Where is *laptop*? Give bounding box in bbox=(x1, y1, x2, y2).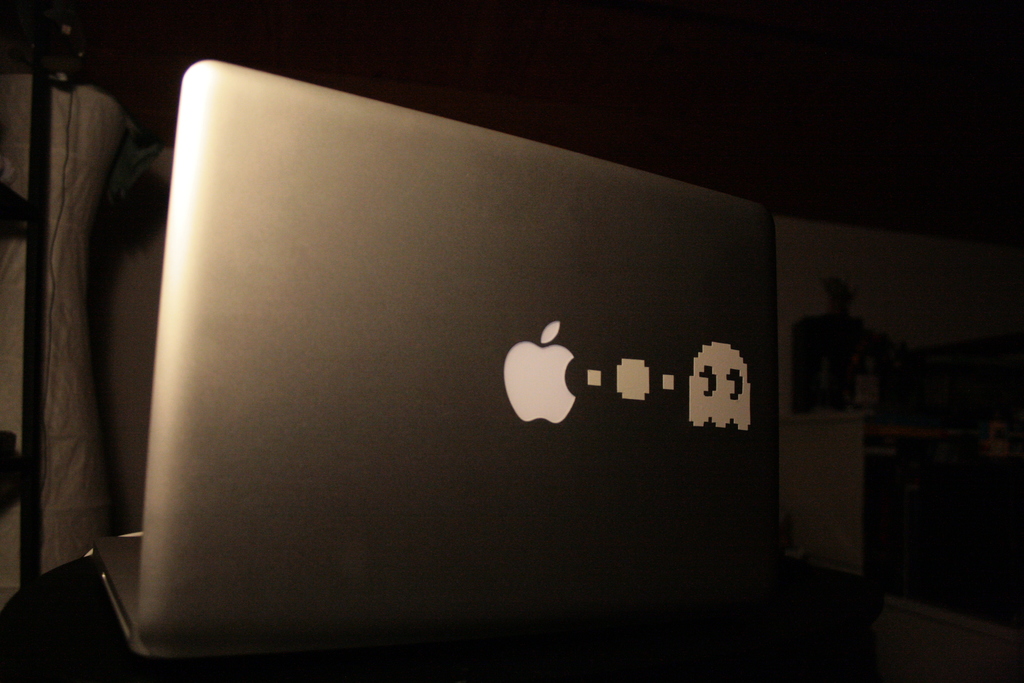
bbox=(94, 55, 778, 652).
